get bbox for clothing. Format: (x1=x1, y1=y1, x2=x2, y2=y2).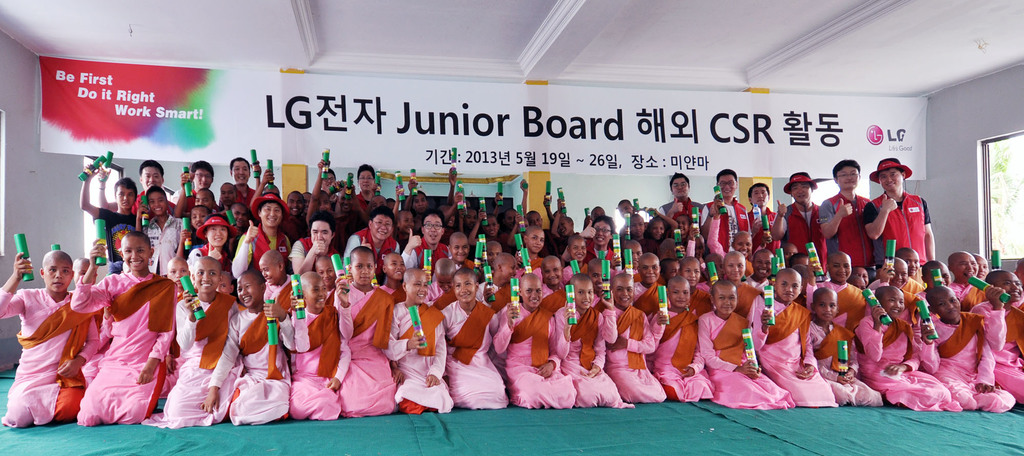
(x1=234, y1=219, x2=292, y2=279).
